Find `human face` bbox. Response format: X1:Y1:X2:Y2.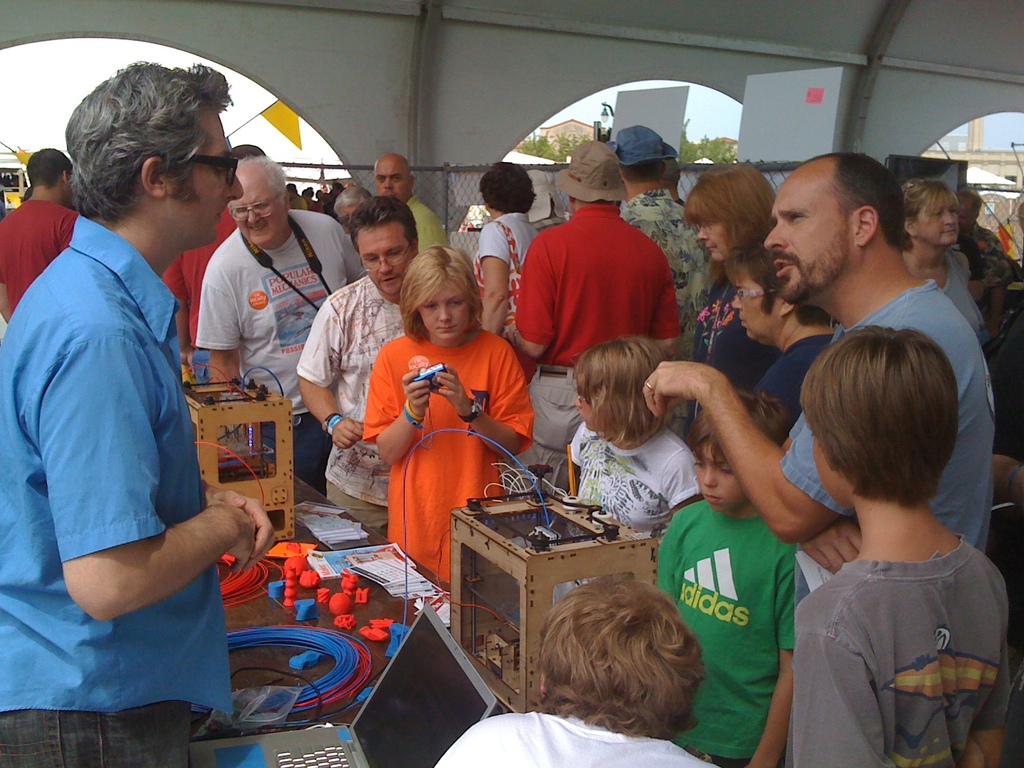
918:192:963:249.
